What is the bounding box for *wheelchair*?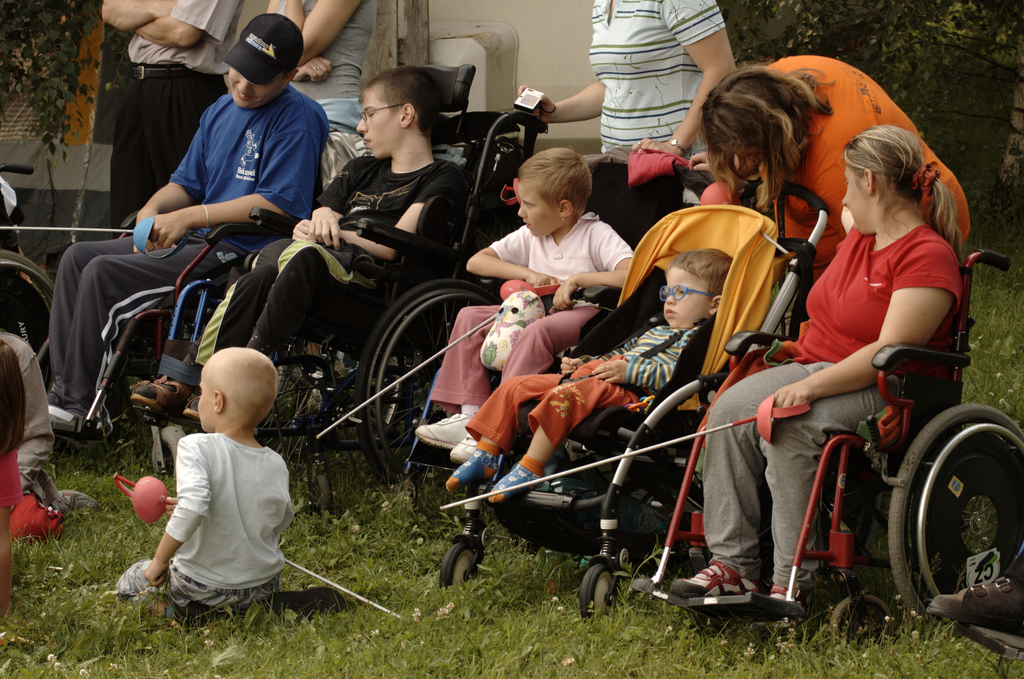
crop(136, 62, 556, 489).
